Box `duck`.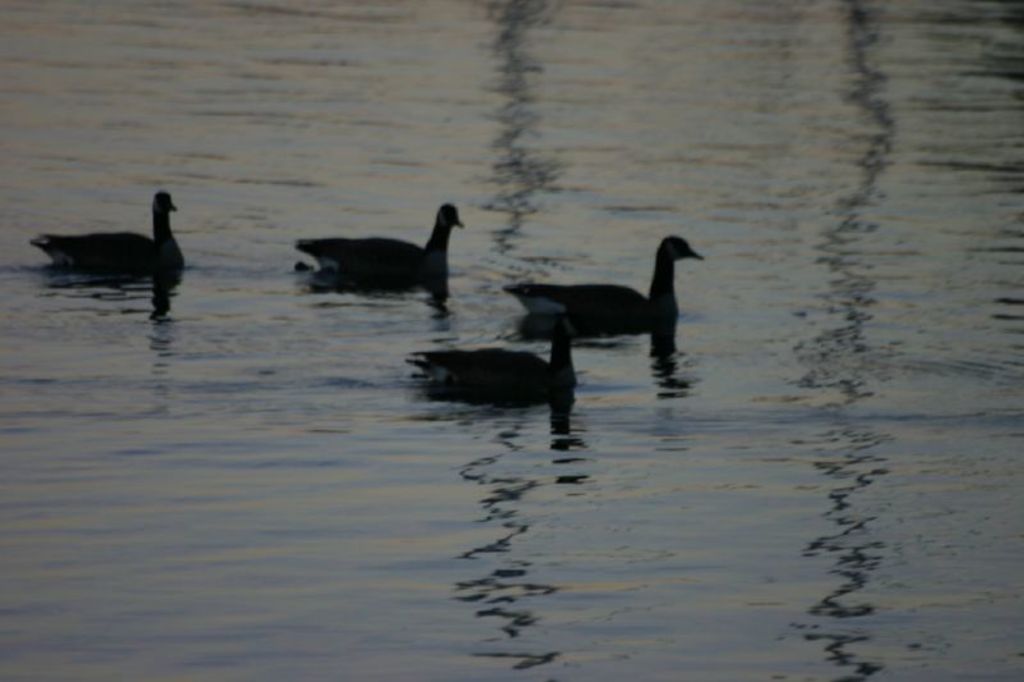
(left=504, top=233, right=705, bottom=330).
